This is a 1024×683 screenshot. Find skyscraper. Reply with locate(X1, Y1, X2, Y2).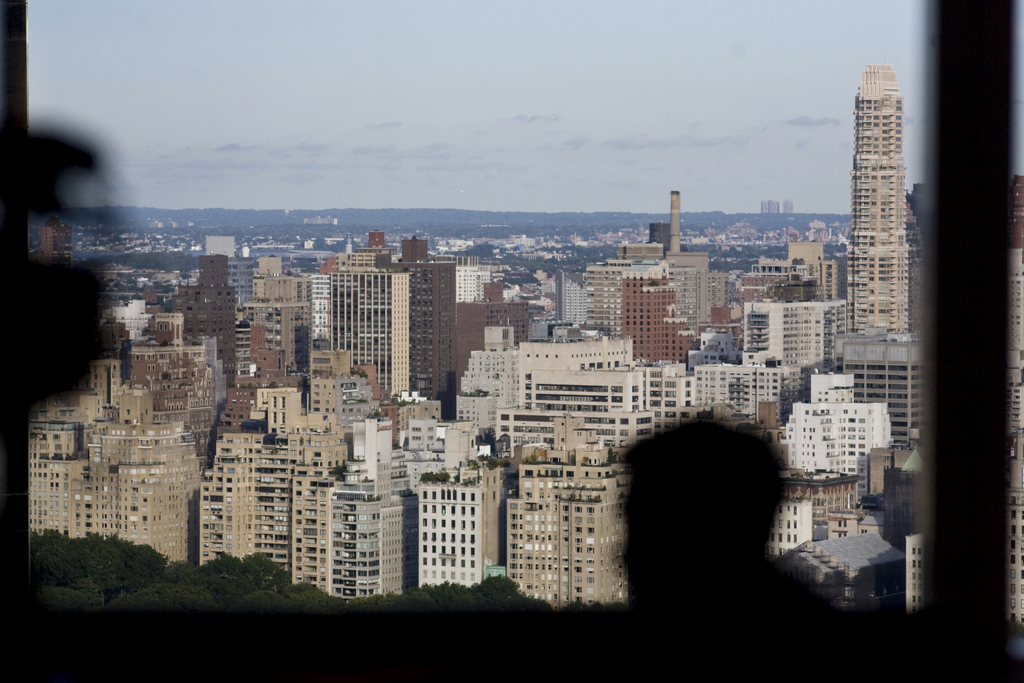
locate(841, 60, 908, 335).
